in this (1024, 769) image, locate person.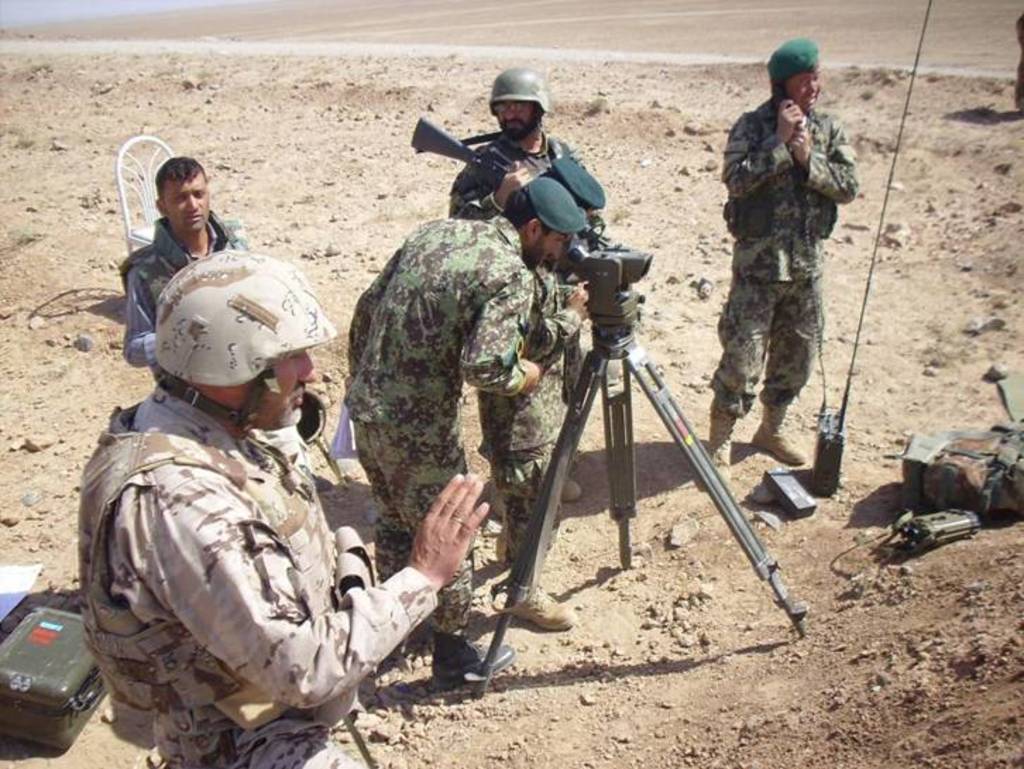
Bounding box: [343,172,598,696].
